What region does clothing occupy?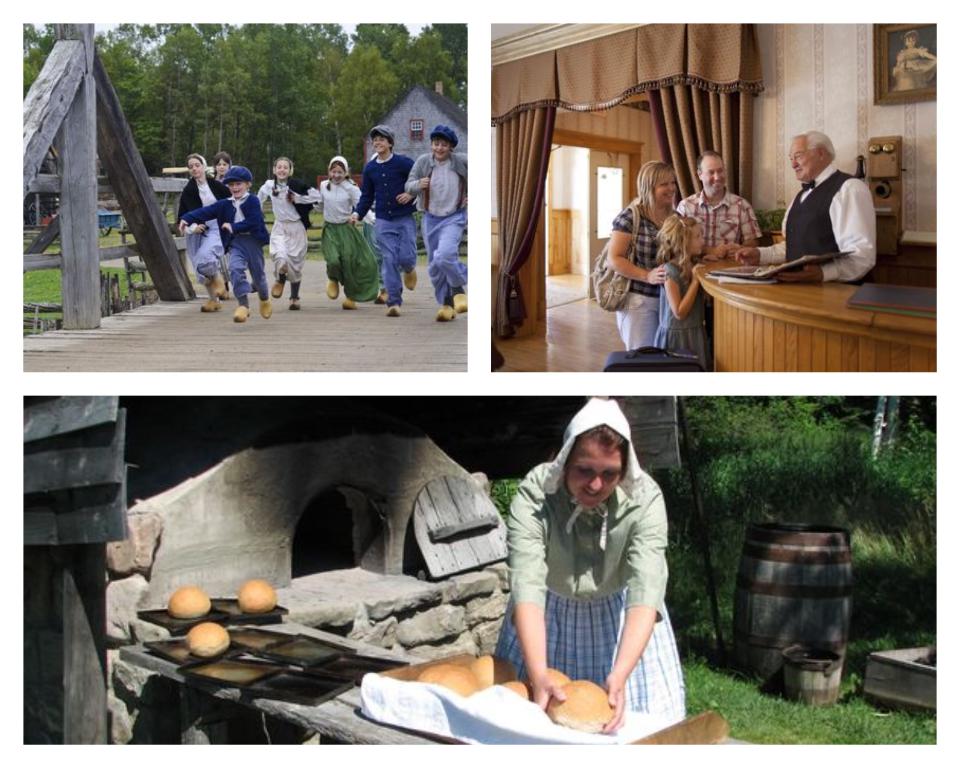
select_region(753, 160, 877, 283).
